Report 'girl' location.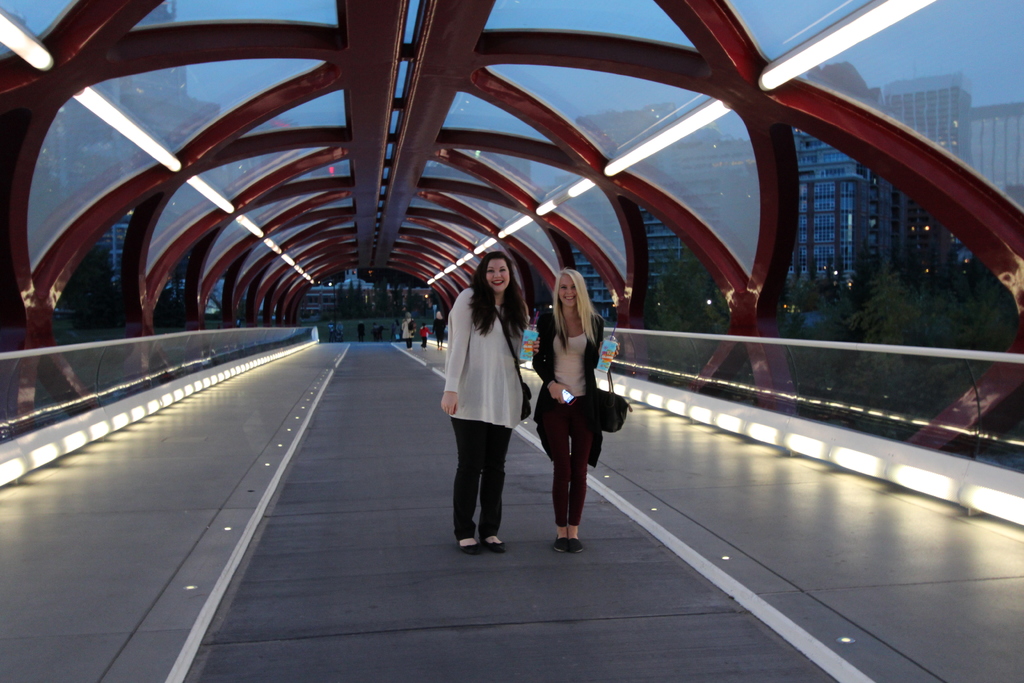
Report: 536, 264, 599, 545.
